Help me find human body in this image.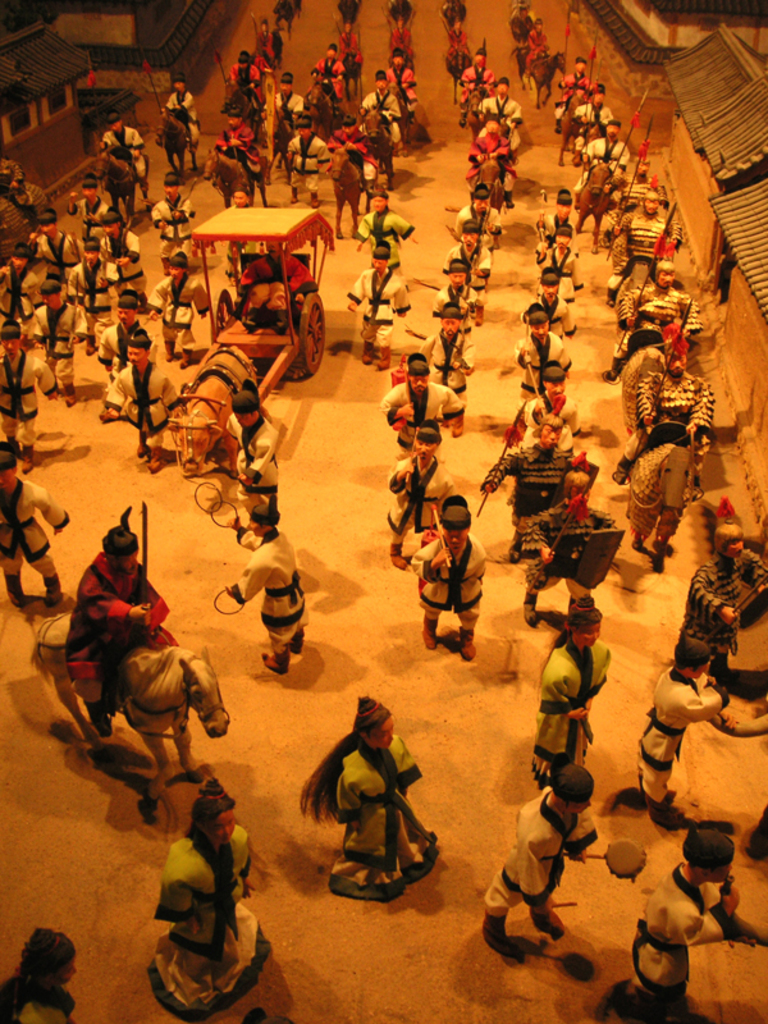
Found it: crop(0, 474, 70, 599).
